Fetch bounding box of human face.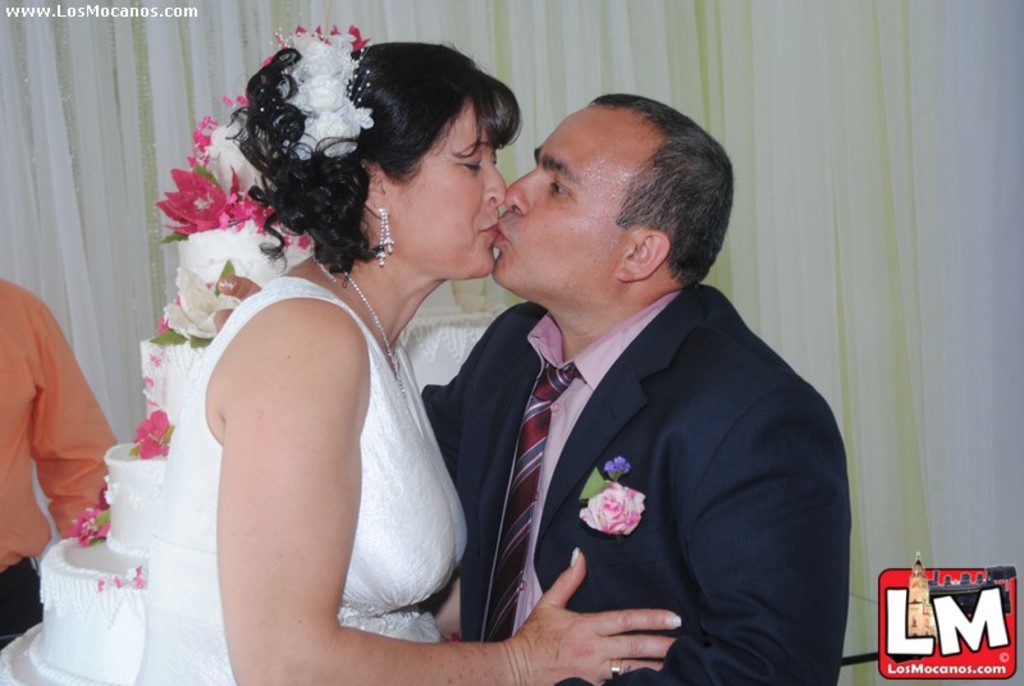
Bbox: box=[383, 99, 507, 280].
